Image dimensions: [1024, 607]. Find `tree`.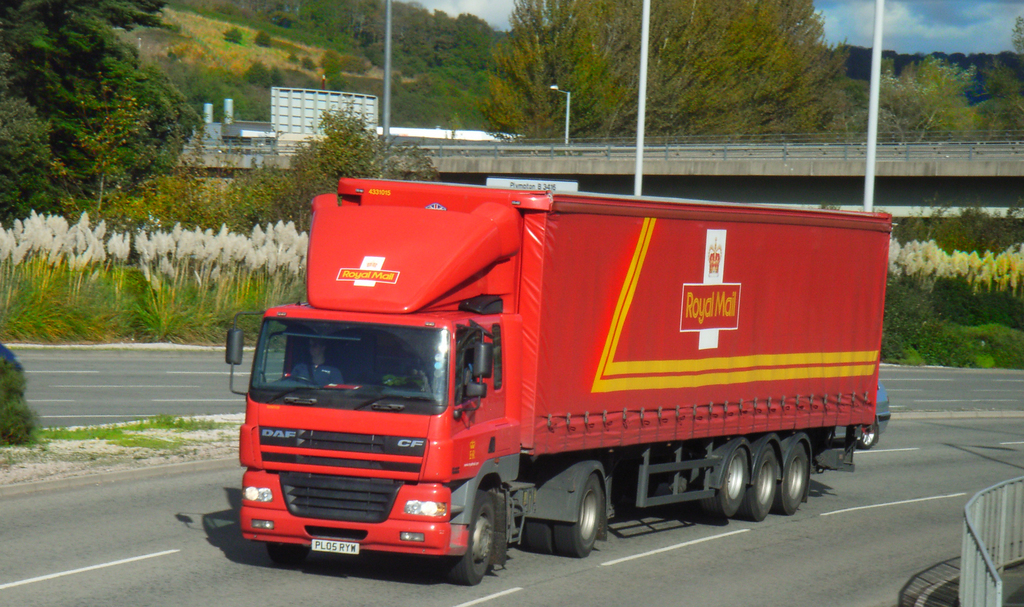
<region>481, 0, 849, 151</region>.
